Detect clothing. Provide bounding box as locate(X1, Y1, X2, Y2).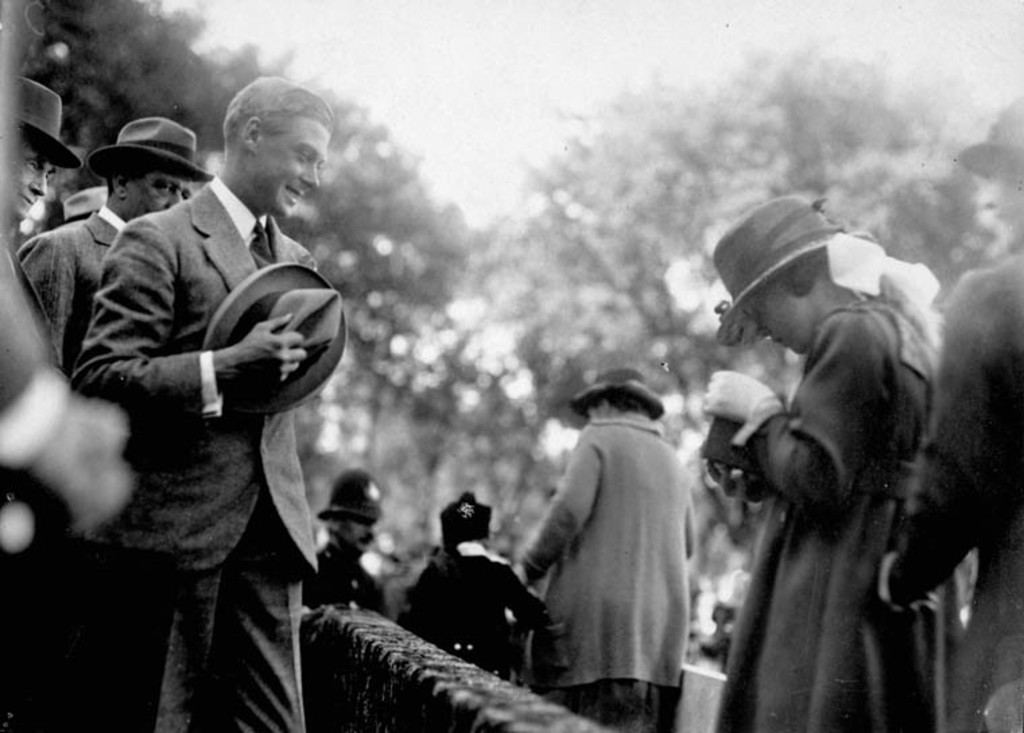
locate(507, 377, 719, 707).
